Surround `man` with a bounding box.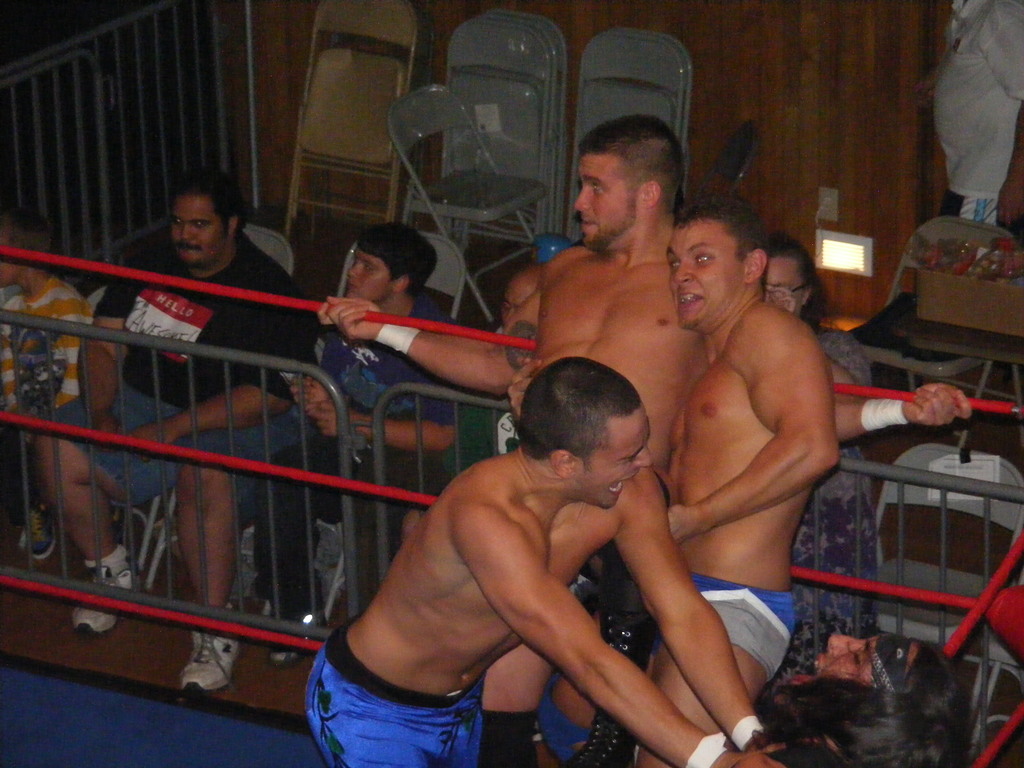
[left=456, top=269, right=543, bottom=474].
